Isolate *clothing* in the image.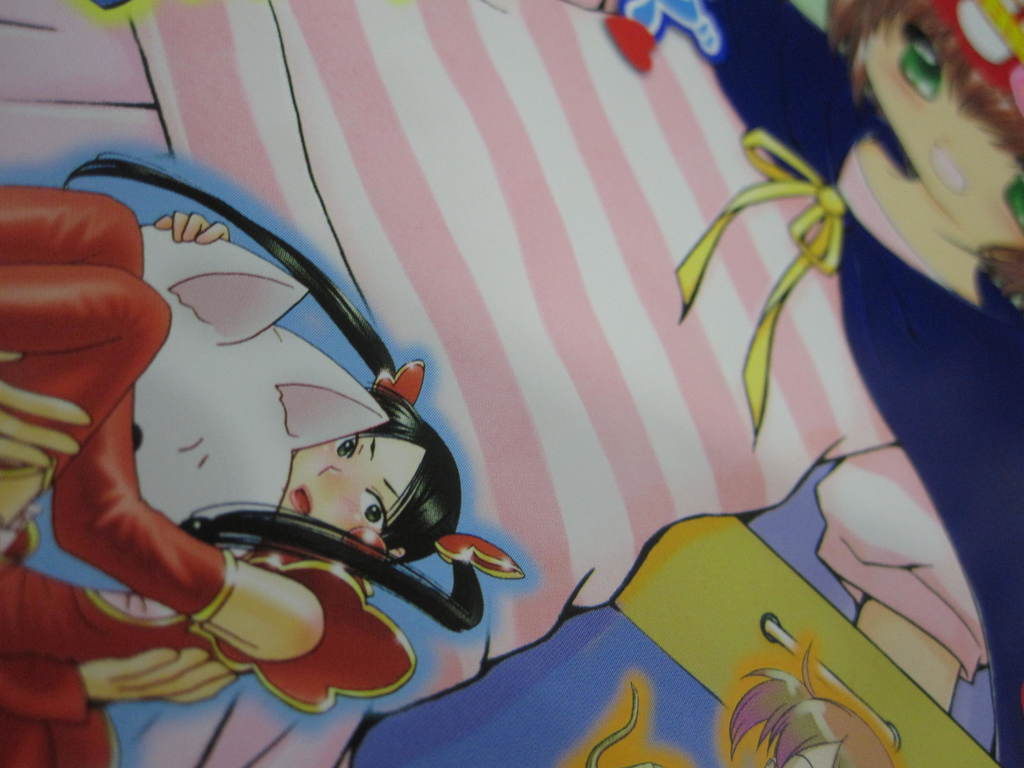
Isolated region: 127:0:1023:765.
